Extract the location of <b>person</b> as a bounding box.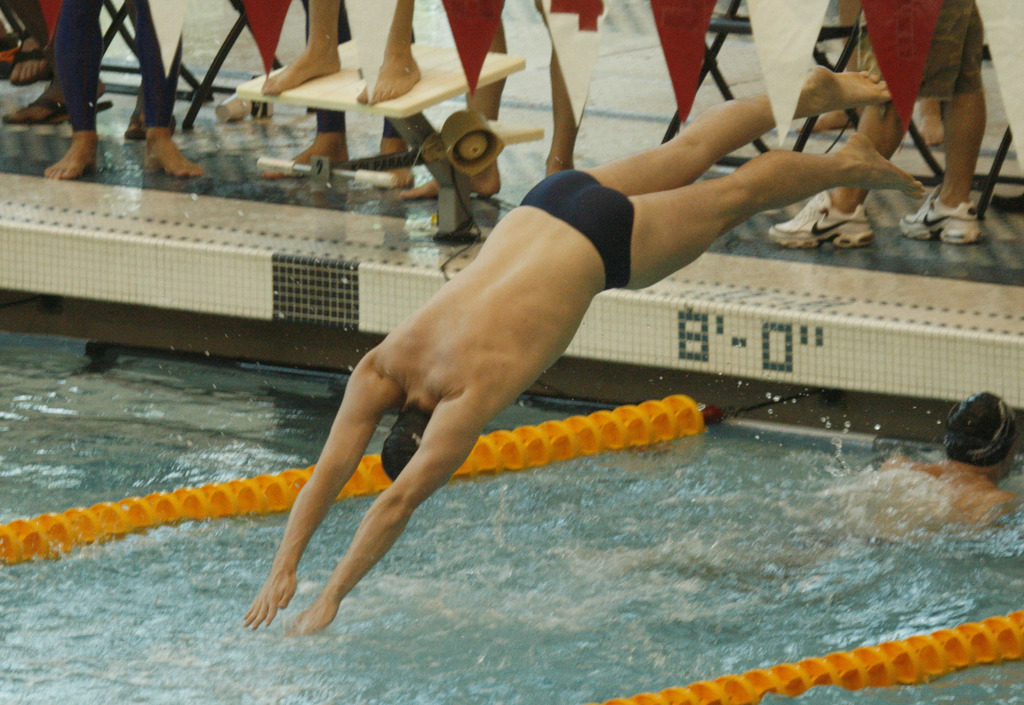
(x1=257, y1=3, x2=419, y2=192).
